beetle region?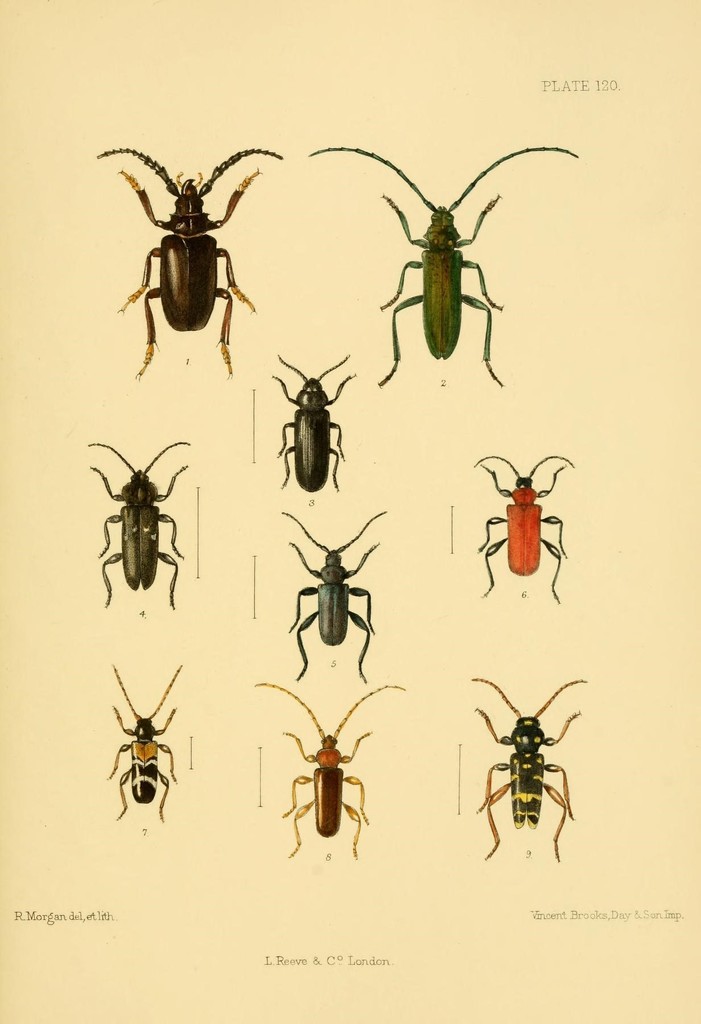
pyautogui.locateOnScreen(266, 685, 408, 858)
